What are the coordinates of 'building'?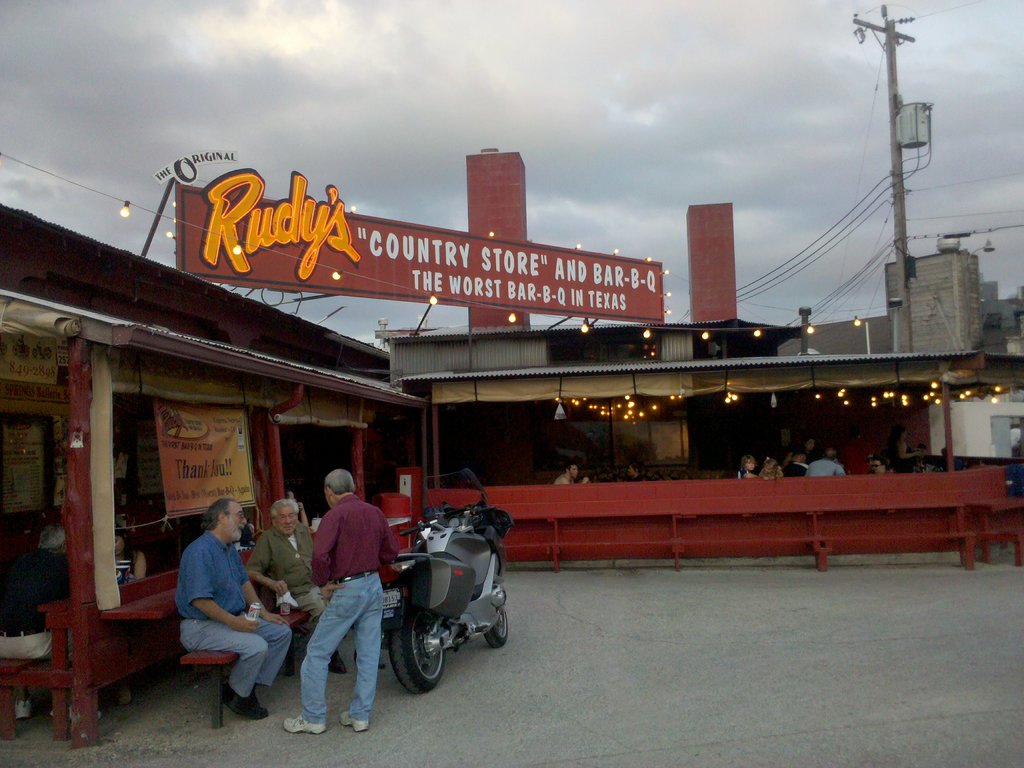
BBox(687, 202, 738, 323).
